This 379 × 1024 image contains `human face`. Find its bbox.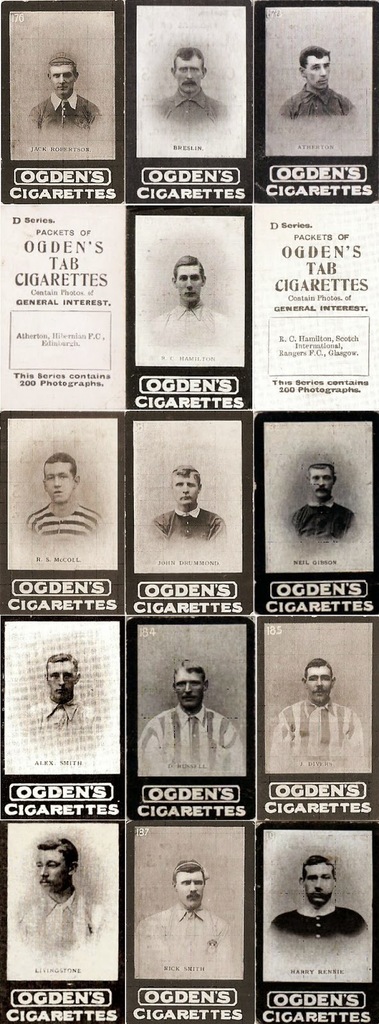
BBox(173, 50, 198, 88).
